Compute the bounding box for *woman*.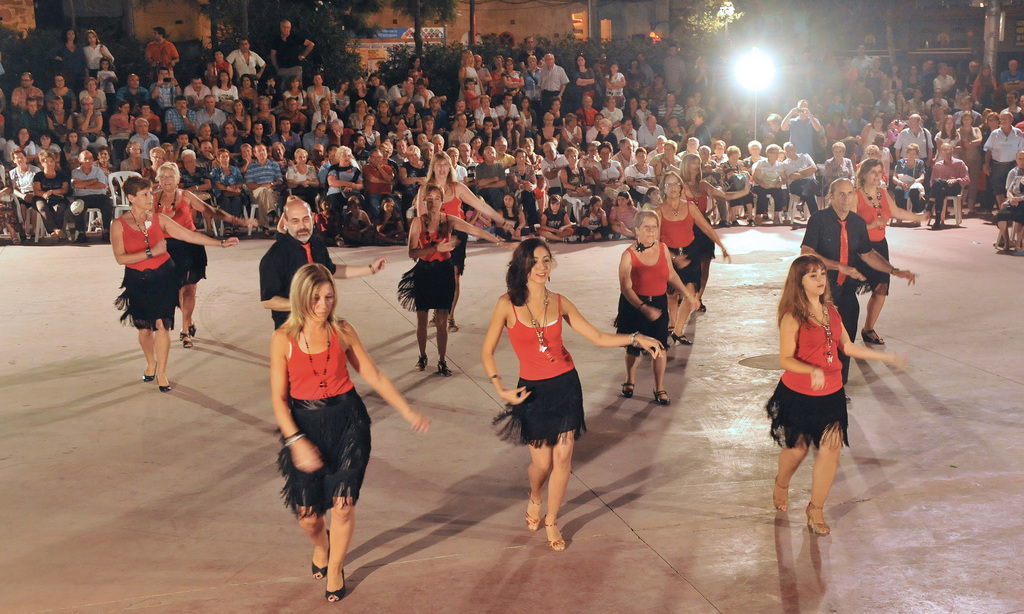
{"x1": 773, "y1": 247, "x2": 877, "y2": 558}.
